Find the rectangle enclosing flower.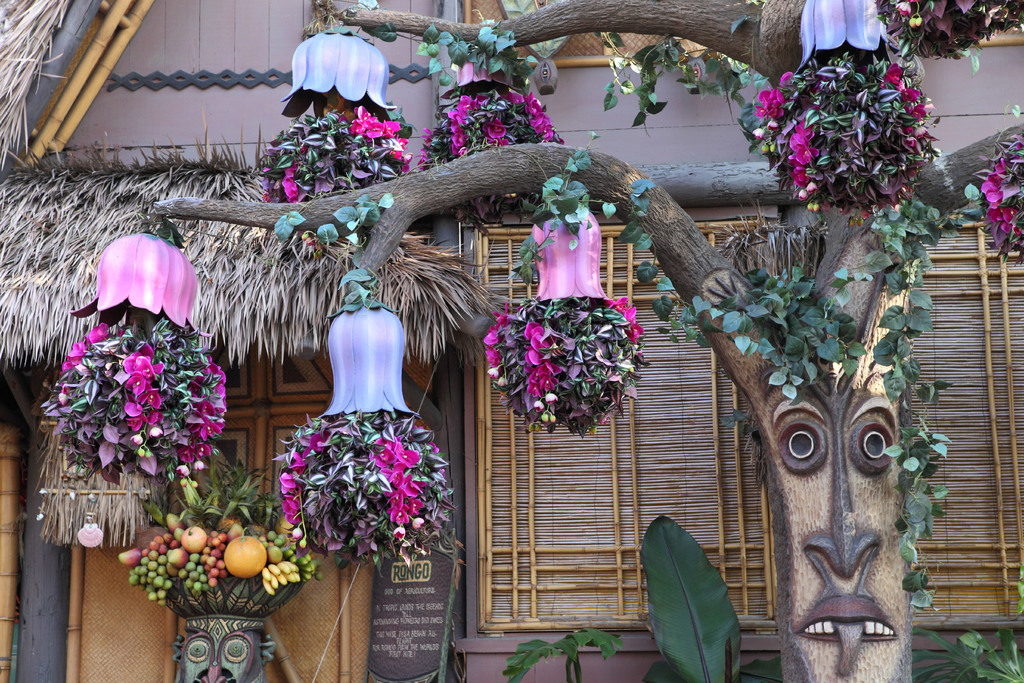
527/357/565/393.
